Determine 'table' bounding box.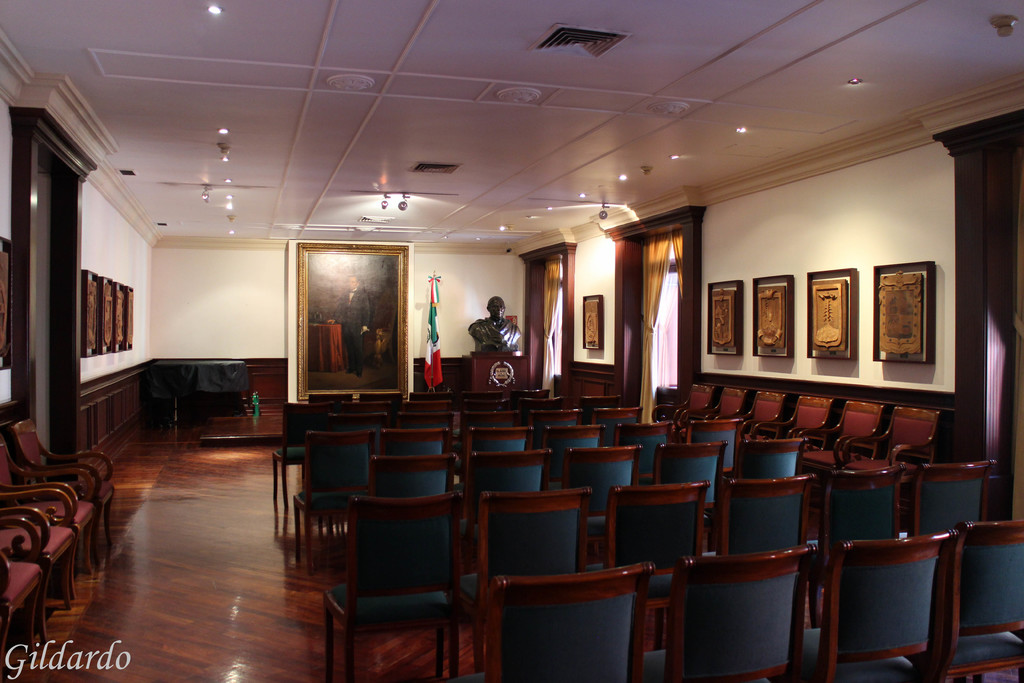
Determined: crop(468, 349, 527, 391).
